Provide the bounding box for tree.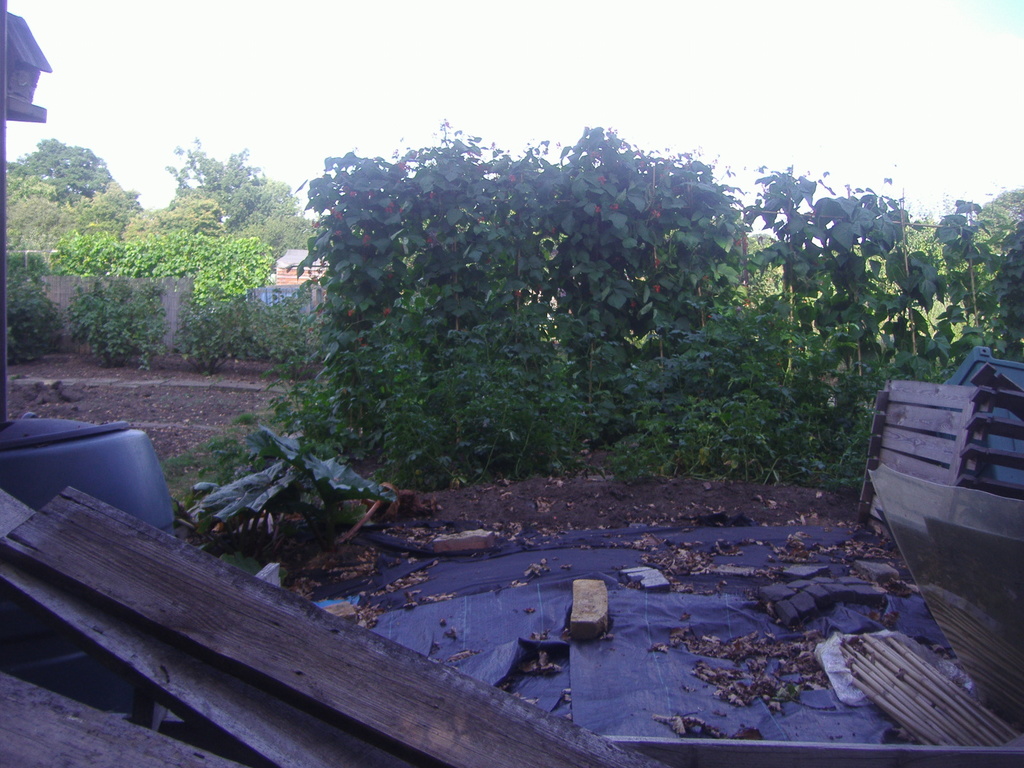
<region>23, 137, 114, 200</region>.
